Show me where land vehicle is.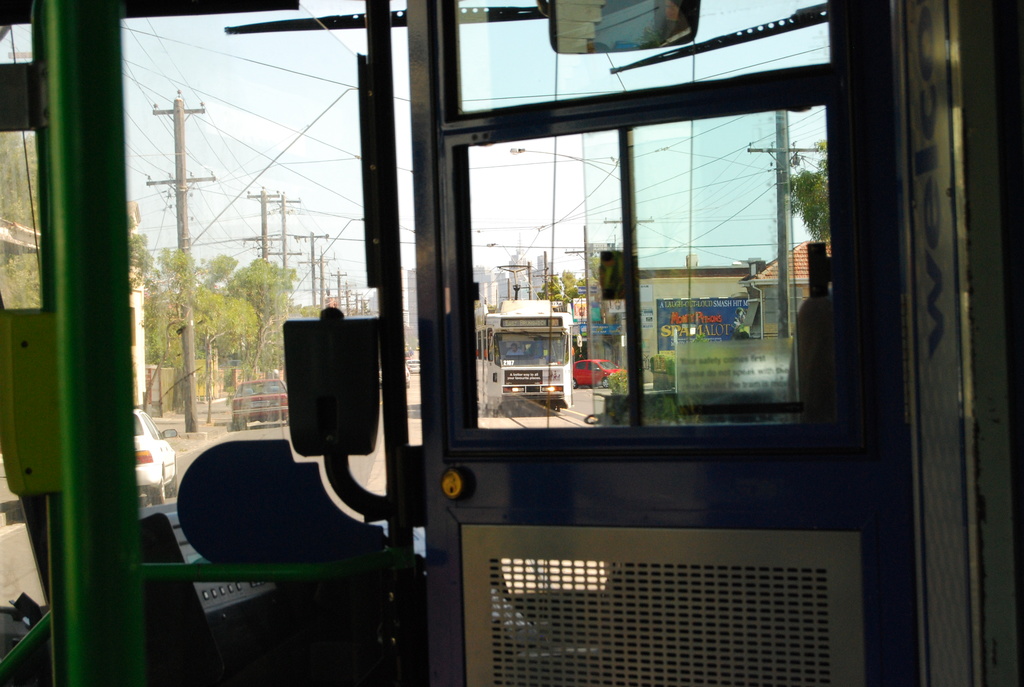
land vehicle is at region(407, 357, 420, 374).
